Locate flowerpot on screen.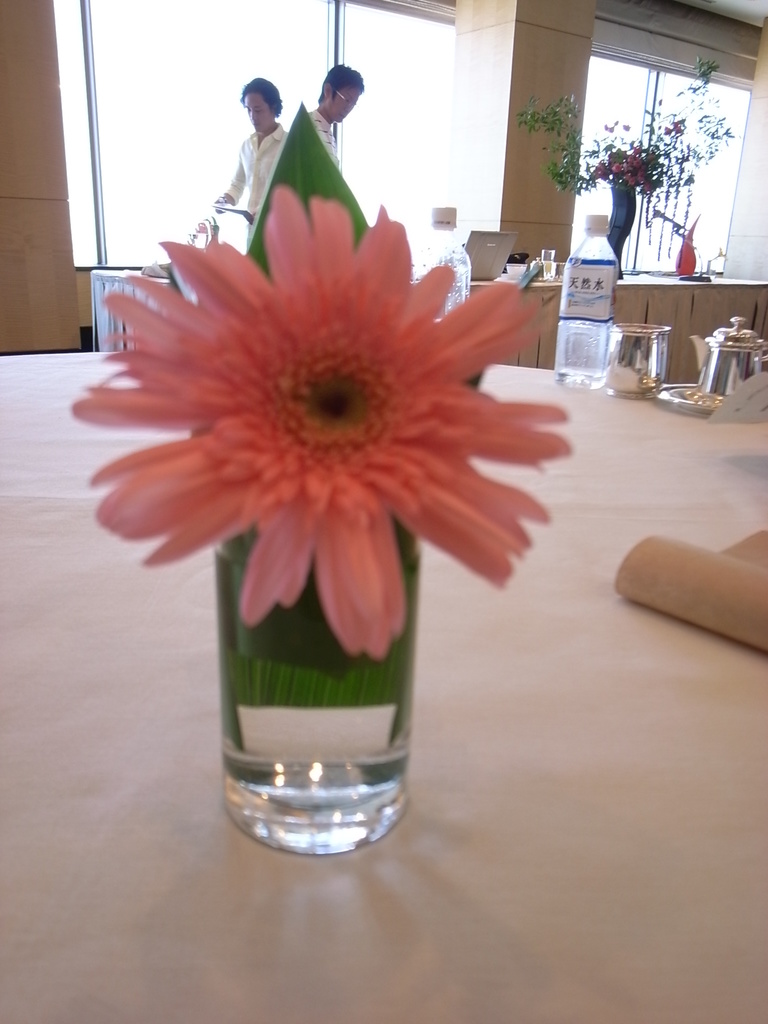
On screen at region(606, 183, 637, 279).
